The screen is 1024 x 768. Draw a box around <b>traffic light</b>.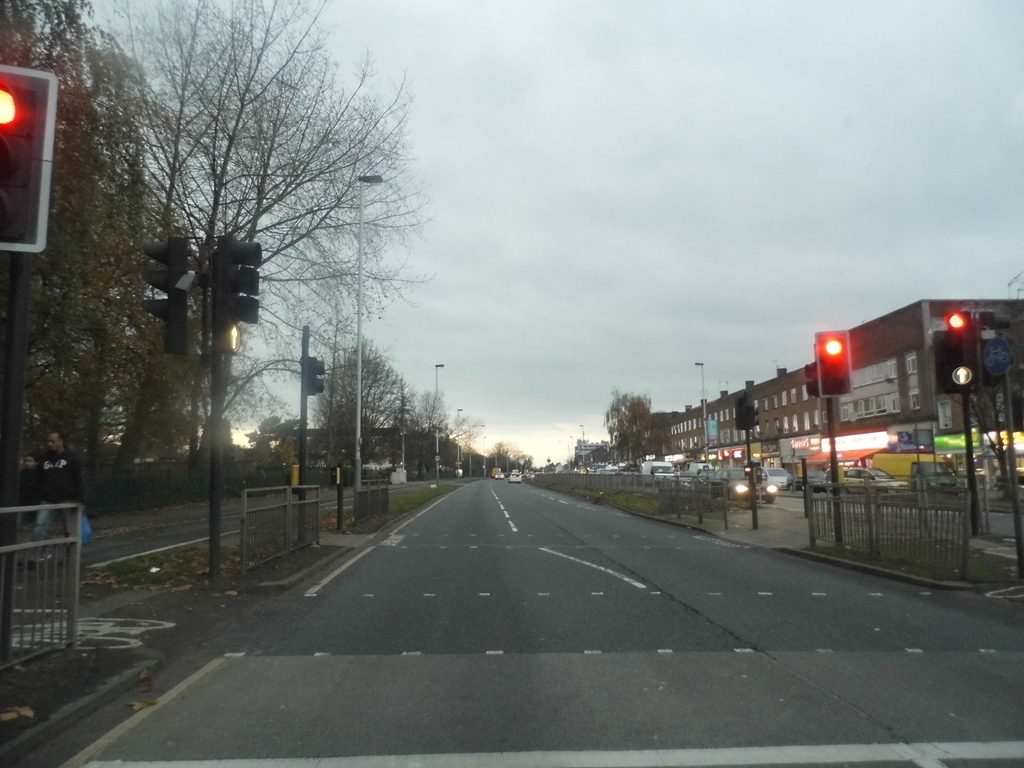
<bbox>803, 345, 823, 399</bbox>.
